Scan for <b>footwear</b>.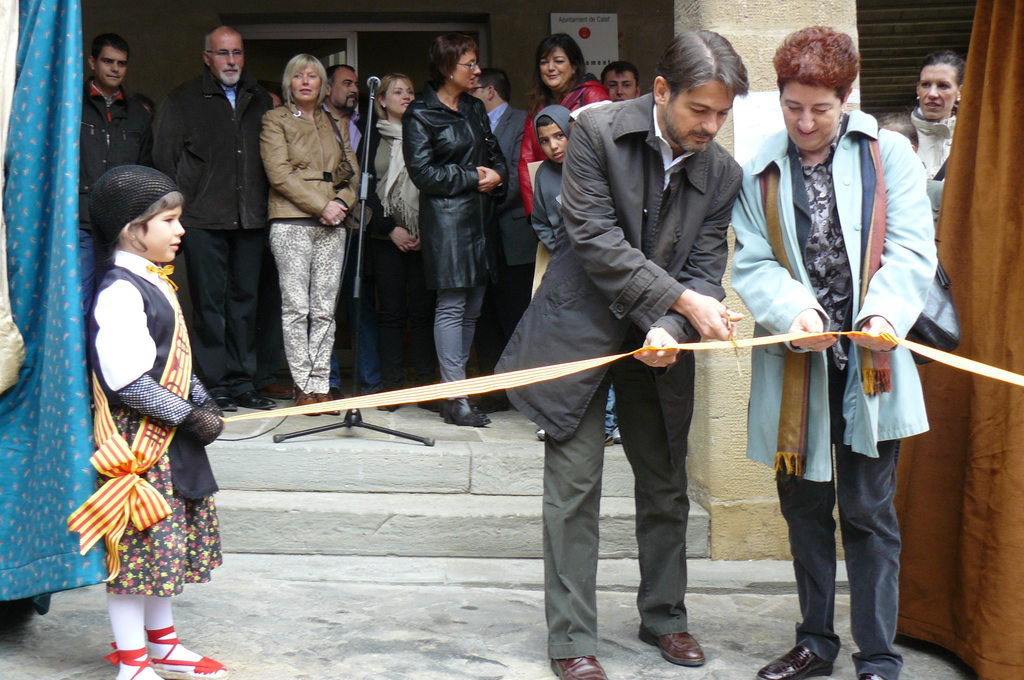
Scan result: bbox=(445, 398, 481, 426).
